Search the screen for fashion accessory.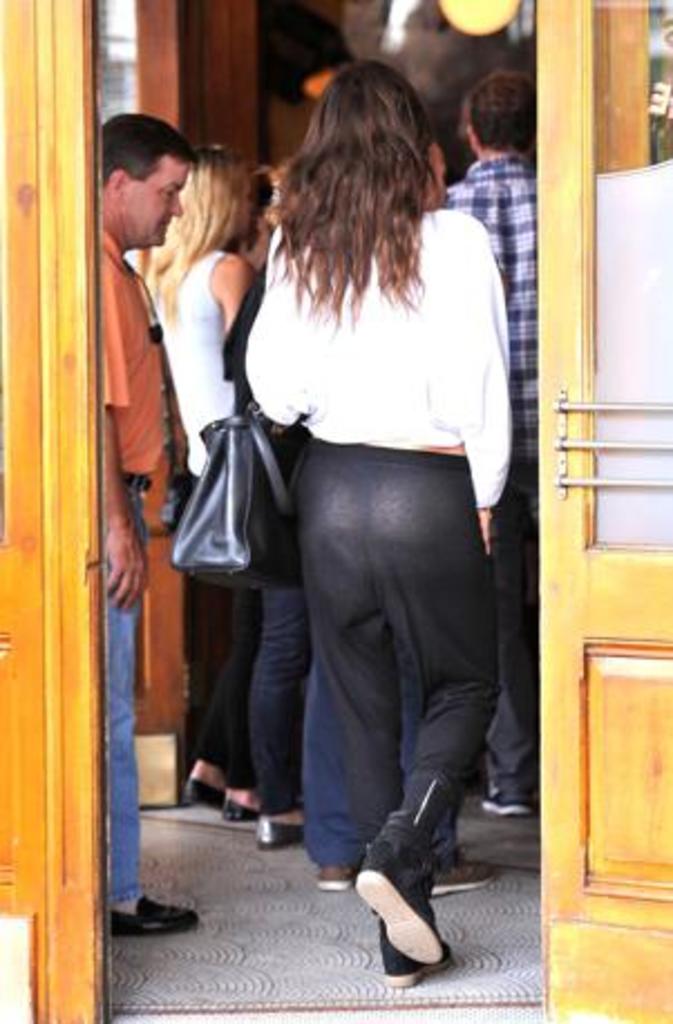
Found at (x1=481, y1=785, x2=534, y2=823).
